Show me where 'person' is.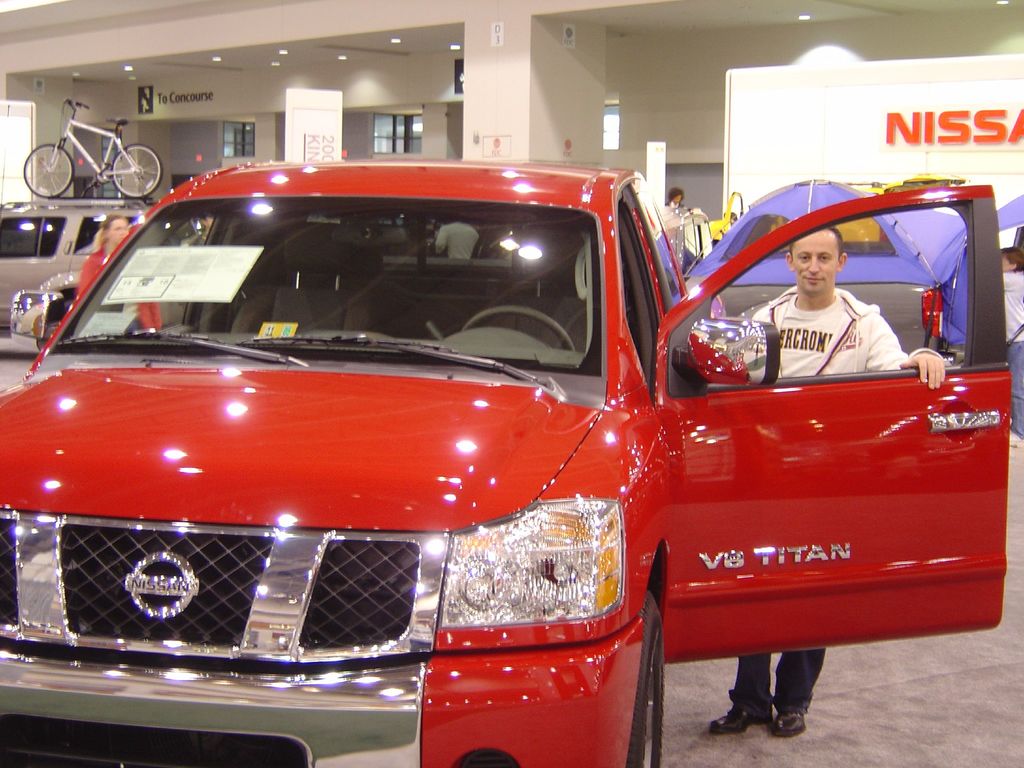
'person' is at [left=996, top=244, right=1023, bottom=456].
